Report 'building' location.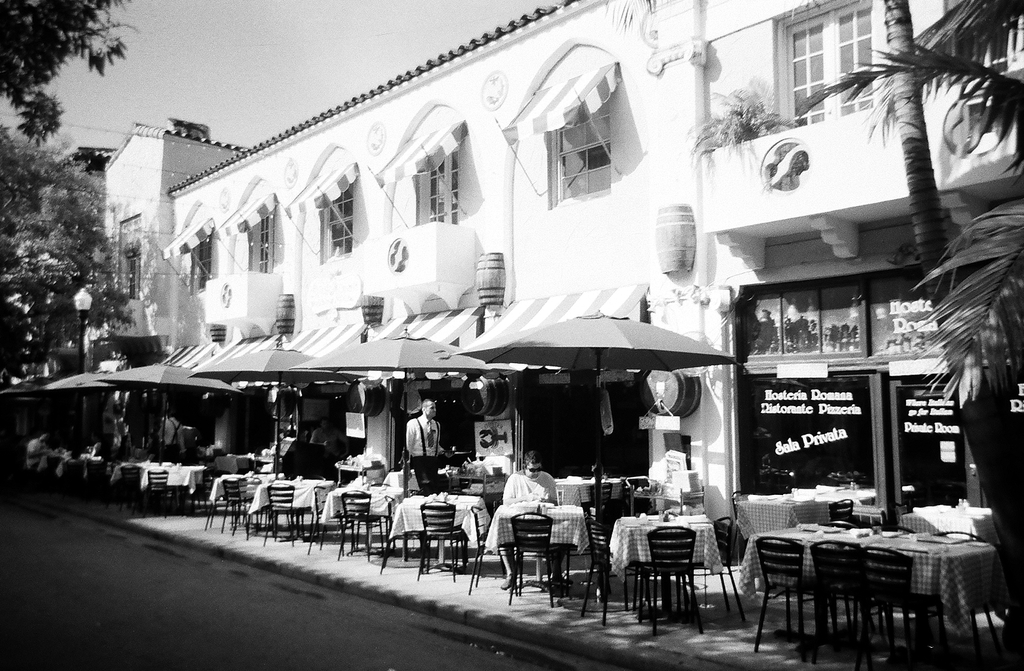
Report: 85, 0, 1023, 562.
